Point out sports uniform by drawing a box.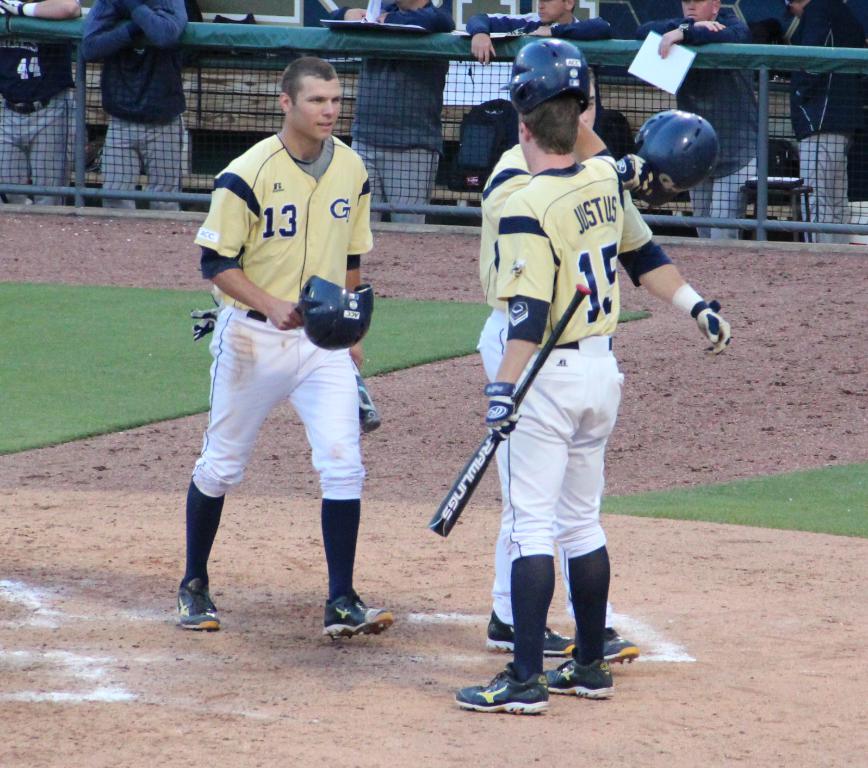
[x1=494, y1=160, x2=672, y2=688].
